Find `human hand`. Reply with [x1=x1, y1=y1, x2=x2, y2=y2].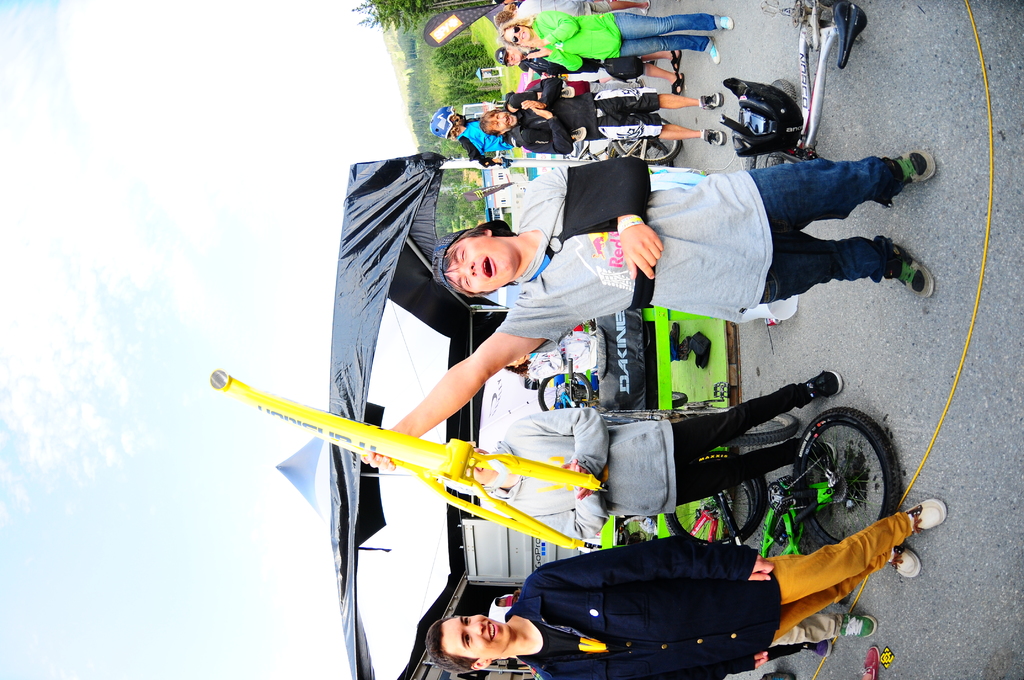
[x1=531, y1=108, x2=550, y2=119].
